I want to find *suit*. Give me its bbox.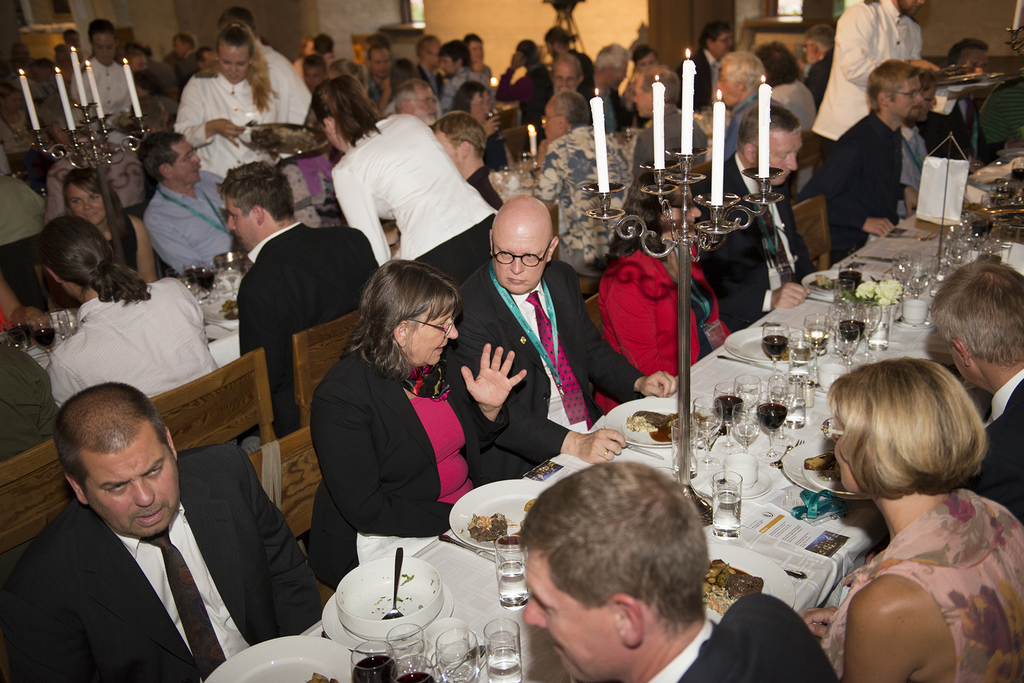
bbox(652, 592, 838, 682).
